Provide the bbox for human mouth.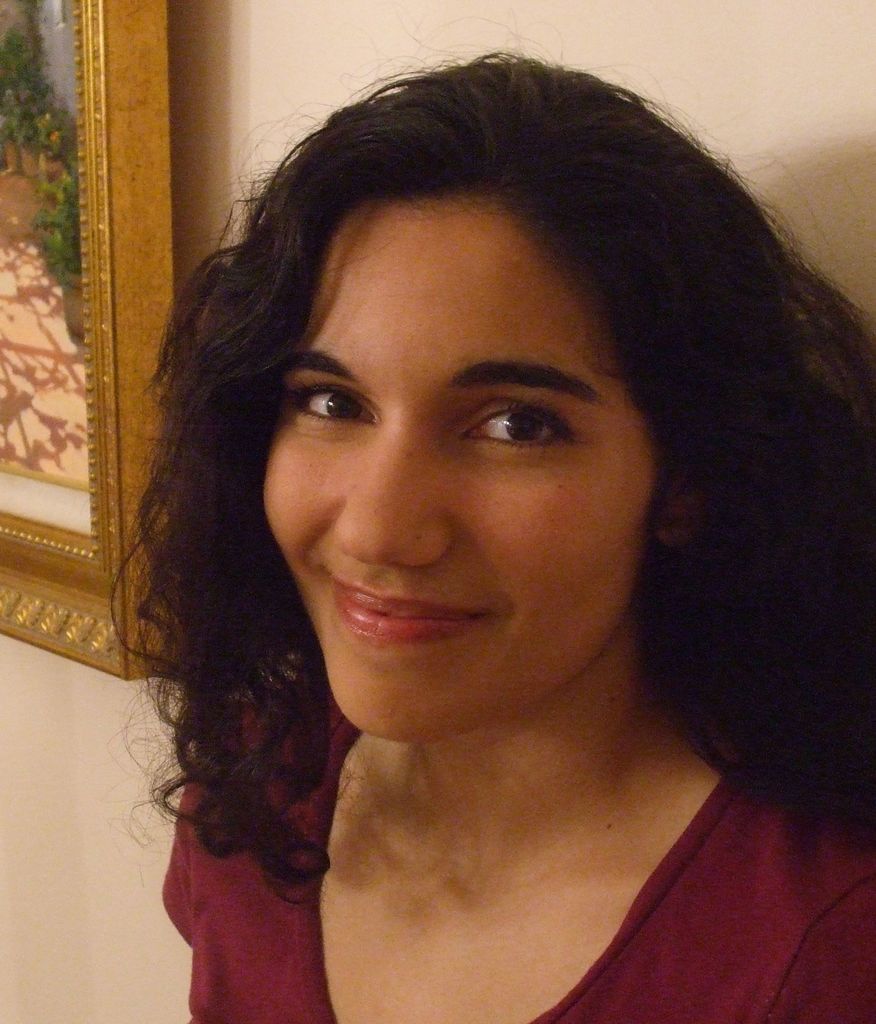
box(321, 570, 486, 648).
